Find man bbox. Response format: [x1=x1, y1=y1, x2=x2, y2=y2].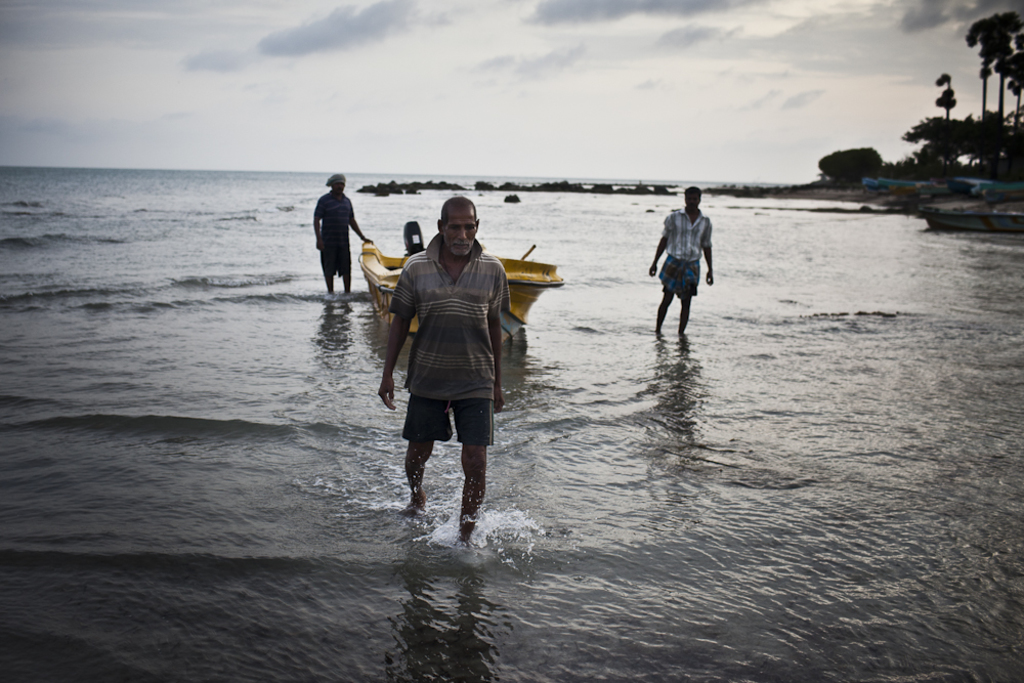
[x1=646, y1=186, x2=713, y2=341].
